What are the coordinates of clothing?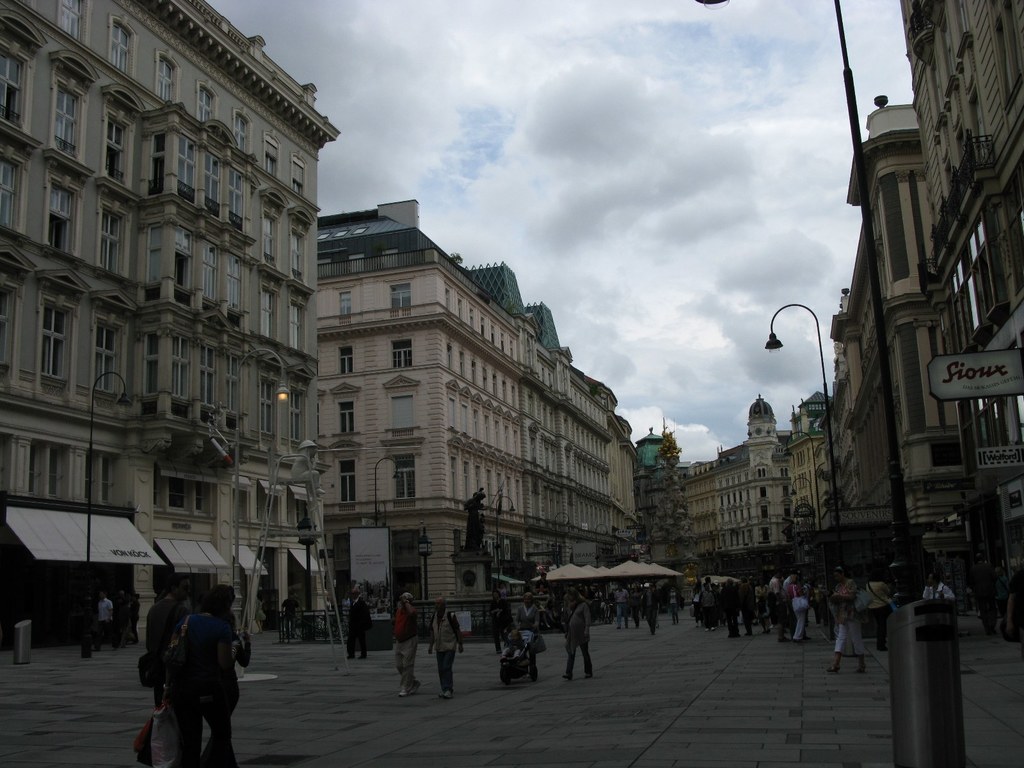
[x1=392, y1=605, x2=419, y2=688].
